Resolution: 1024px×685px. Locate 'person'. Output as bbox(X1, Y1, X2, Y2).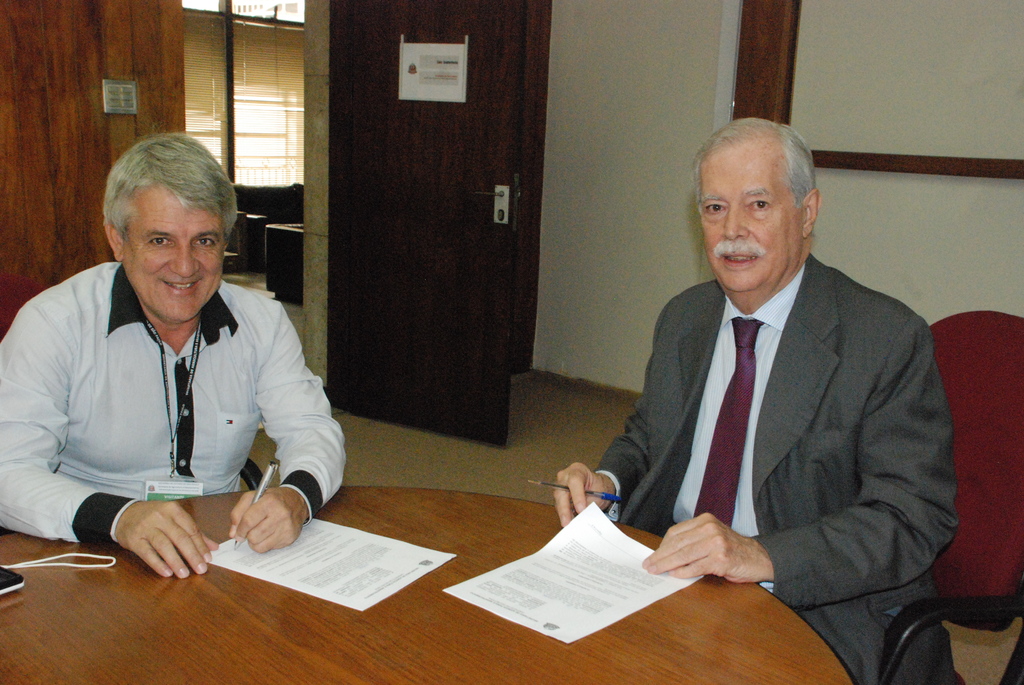
bbox(608, 113, 953, 659).
